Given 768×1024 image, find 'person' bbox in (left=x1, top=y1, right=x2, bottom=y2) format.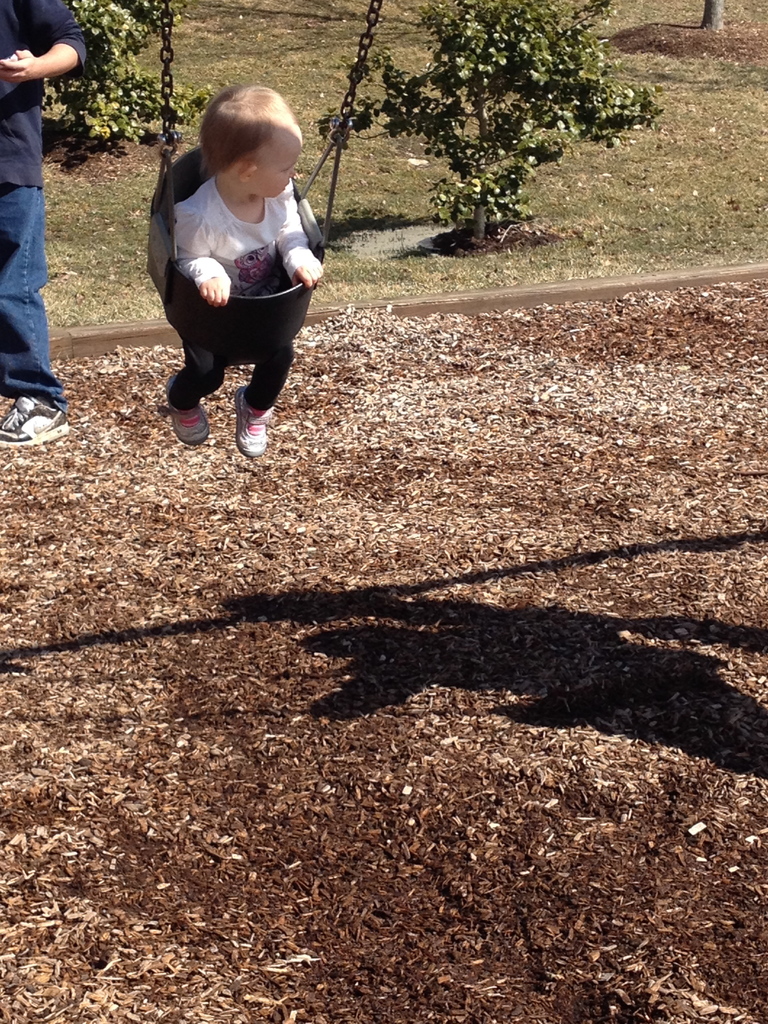
(left=165, top=81, right=324, bottom=457).
